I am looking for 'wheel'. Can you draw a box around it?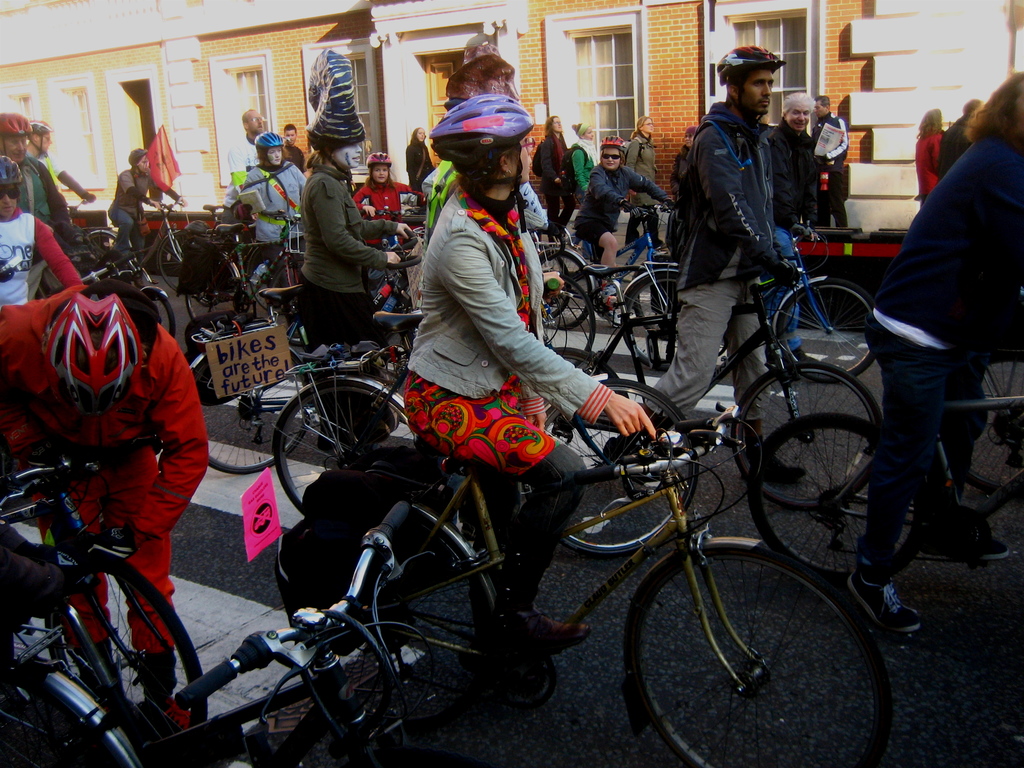
Sure, the bounding box is left=969, top=337, right=1023, bottom=495.
